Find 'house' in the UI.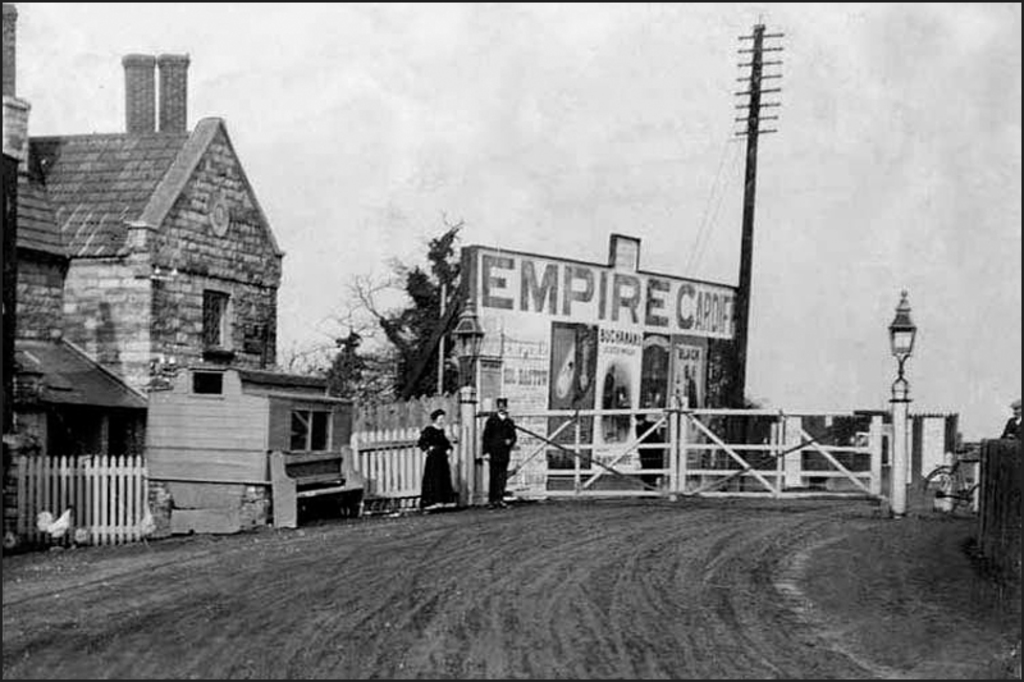
UI element at 385, 230, 744, 498.
